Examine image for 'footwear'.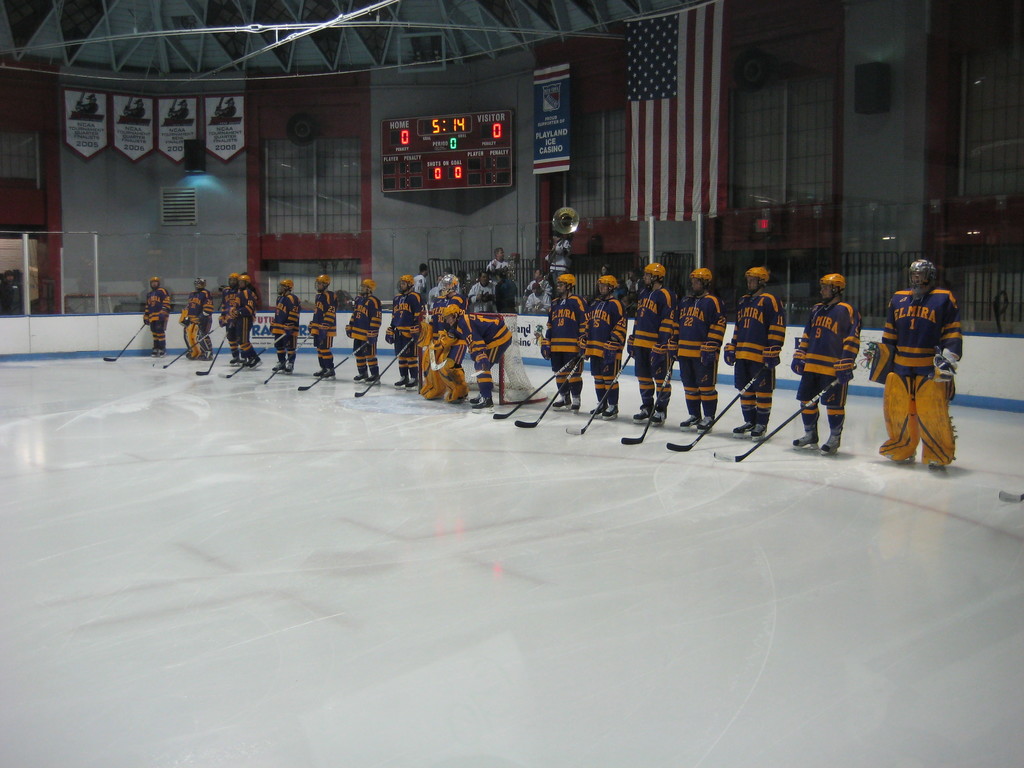
Examination result: 696:417:714:430.
